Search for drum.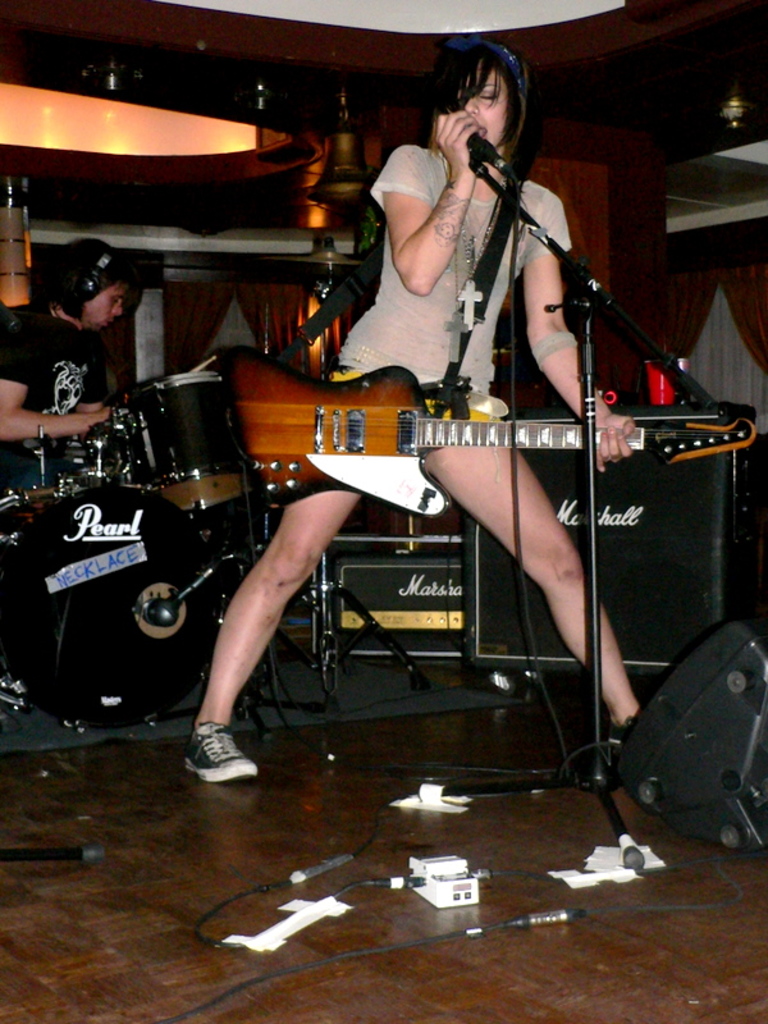
Found at bbox=[119, 372, 248, 512].
